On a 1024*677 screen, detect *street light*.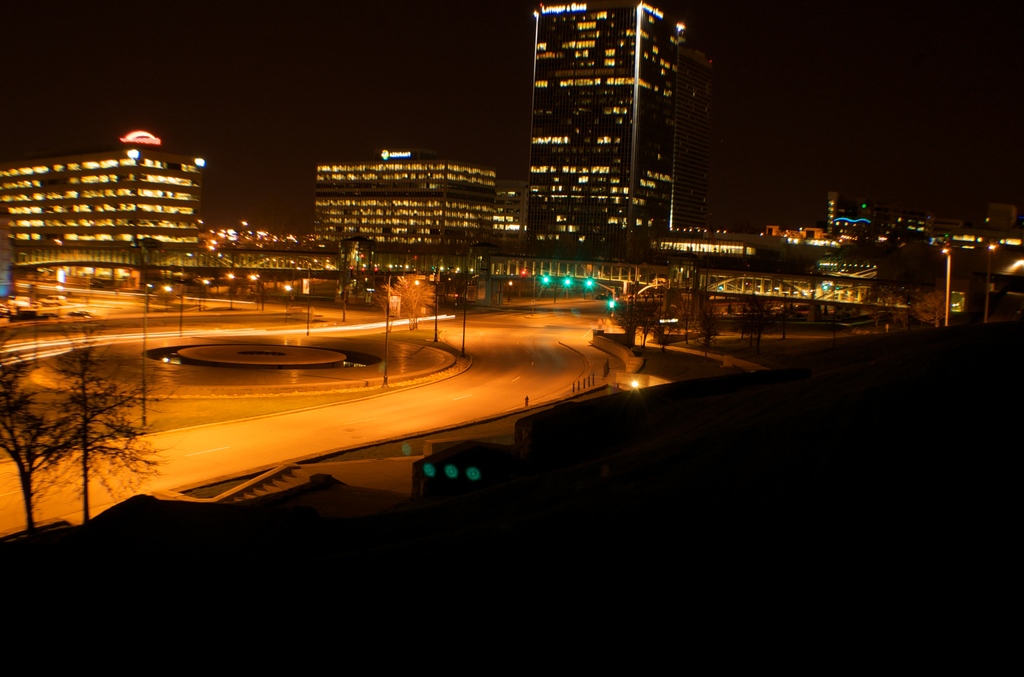
983 243 1000 319.
